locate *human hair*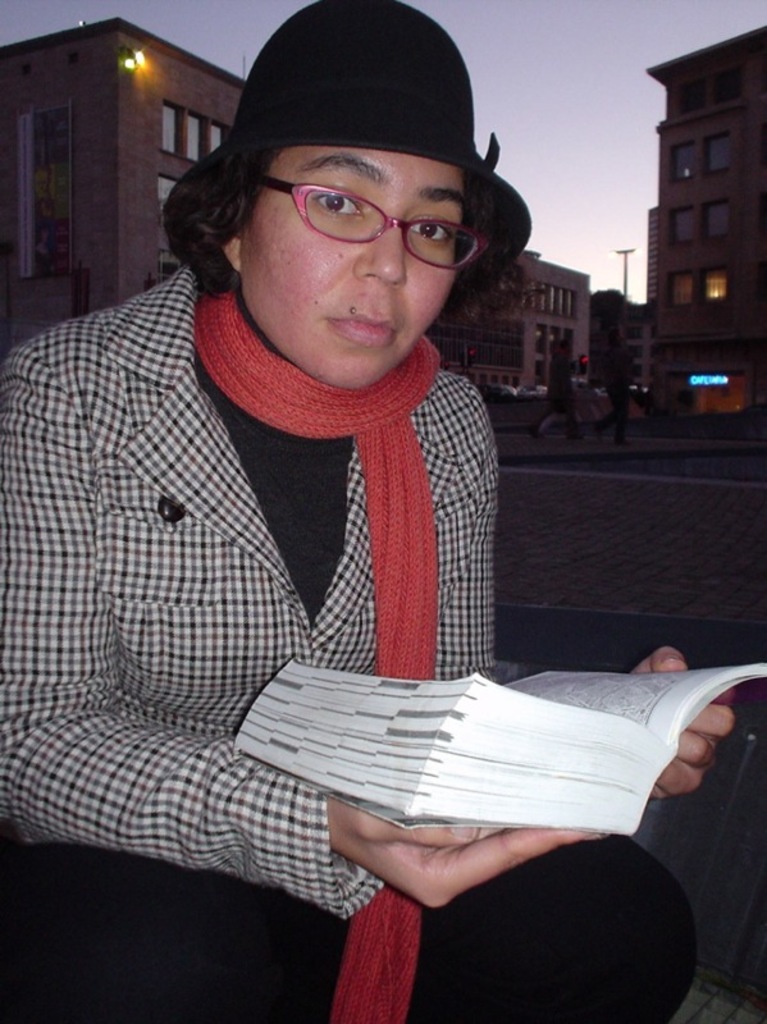
locate(166, 137, 512, 312)
